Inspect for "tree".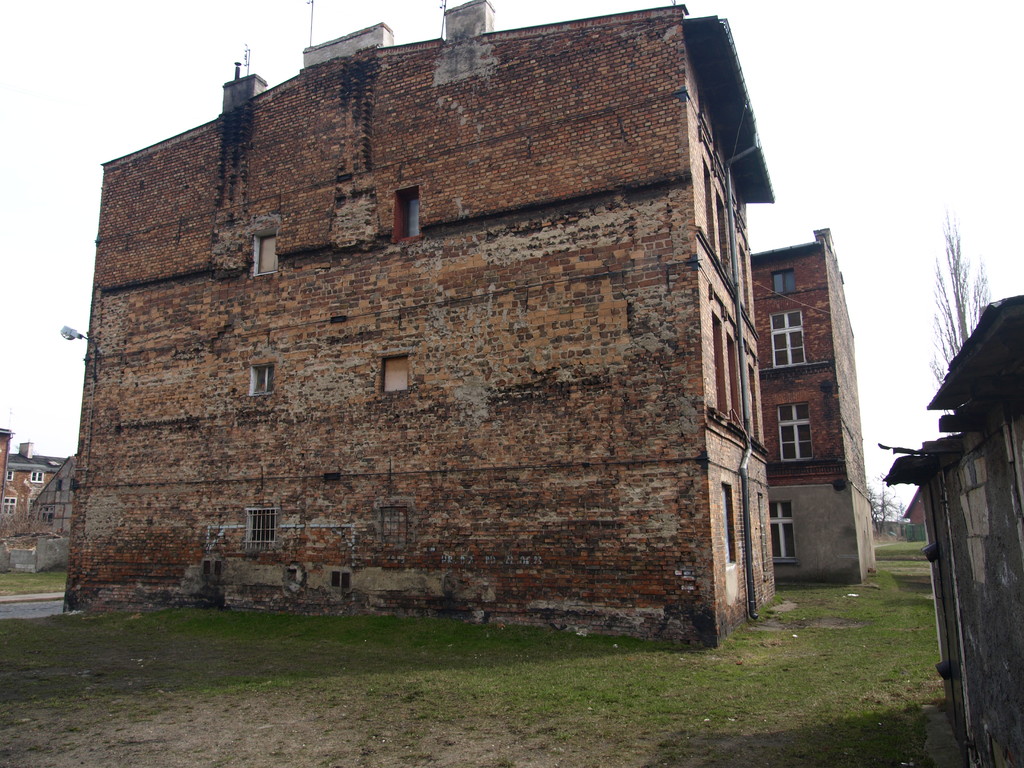
Inspection: [x1=863, y1=471, x2=906, y2=540].
